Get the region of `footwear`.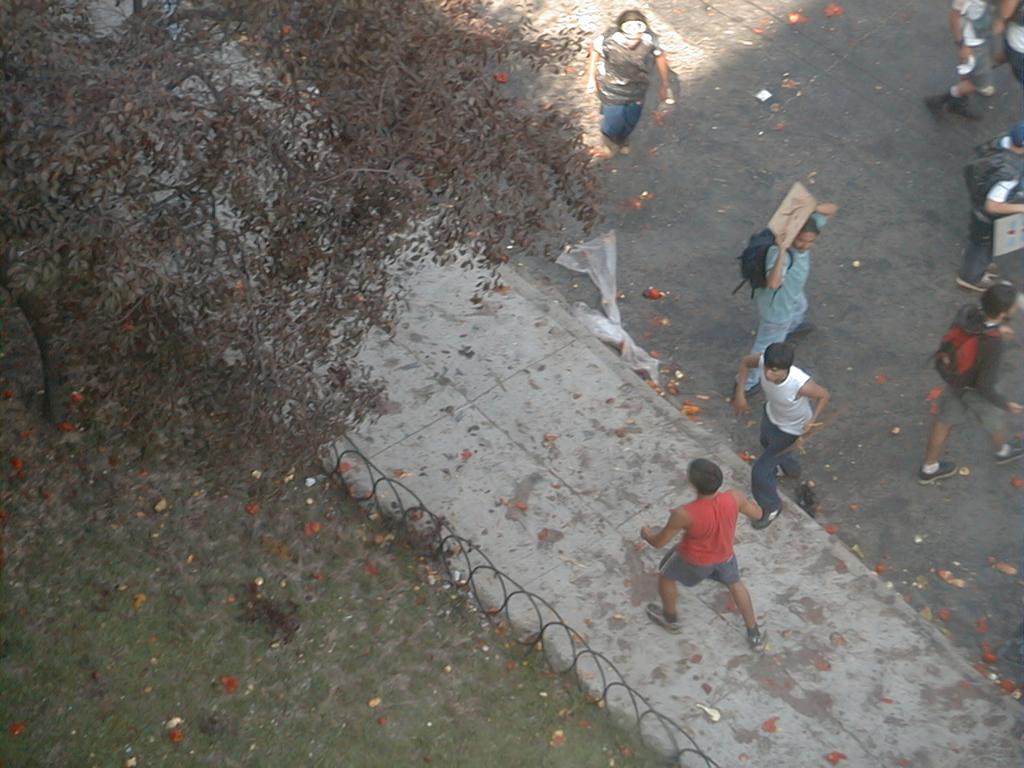
[left=787, top=323, right=818, bottom=334].
